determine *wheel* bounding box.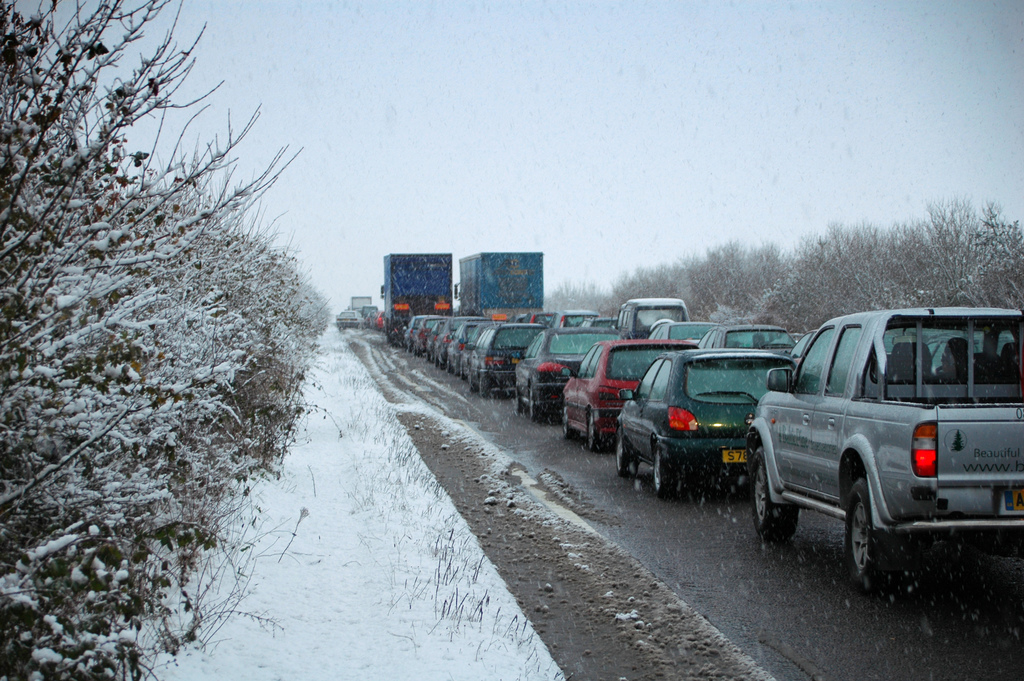
Determined: 528,387,547,414.
